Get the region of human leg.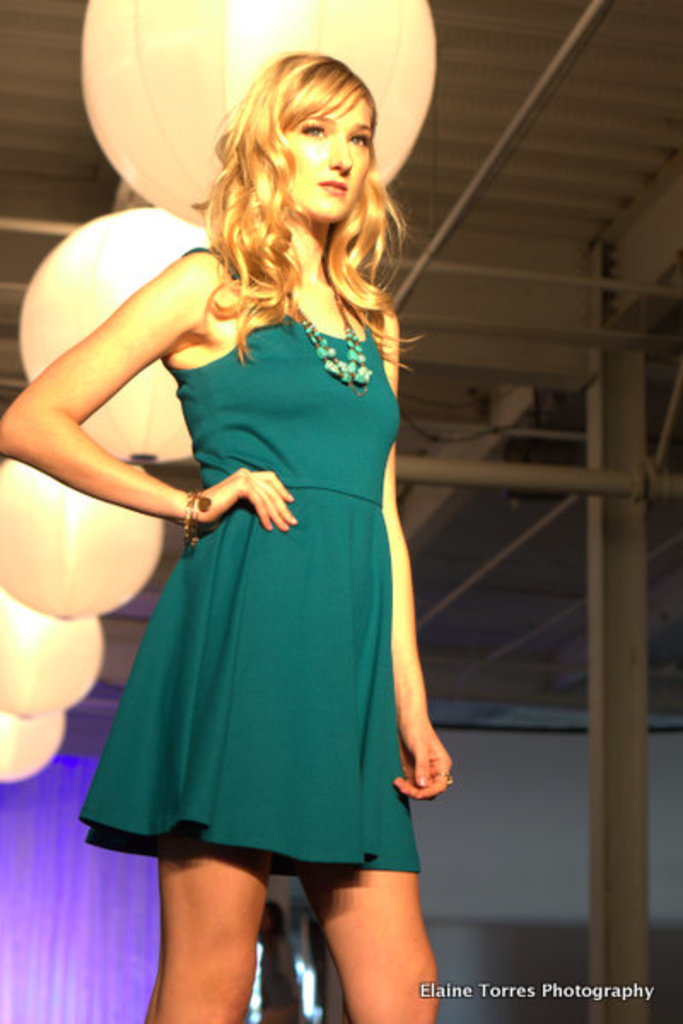
<bbox>145, 840, 273, 1022</bbox>.
